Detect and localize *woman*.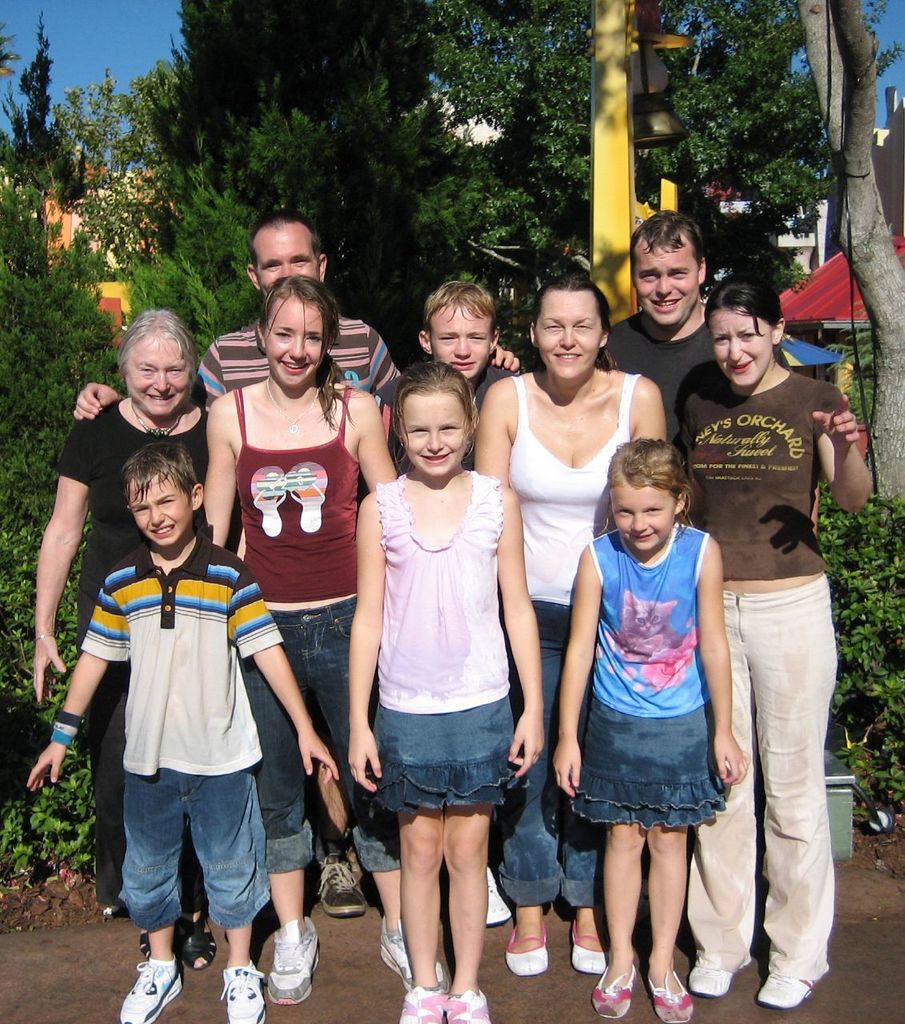
Localized at (x1=661, y1=282, x2=878, y2=1008).
